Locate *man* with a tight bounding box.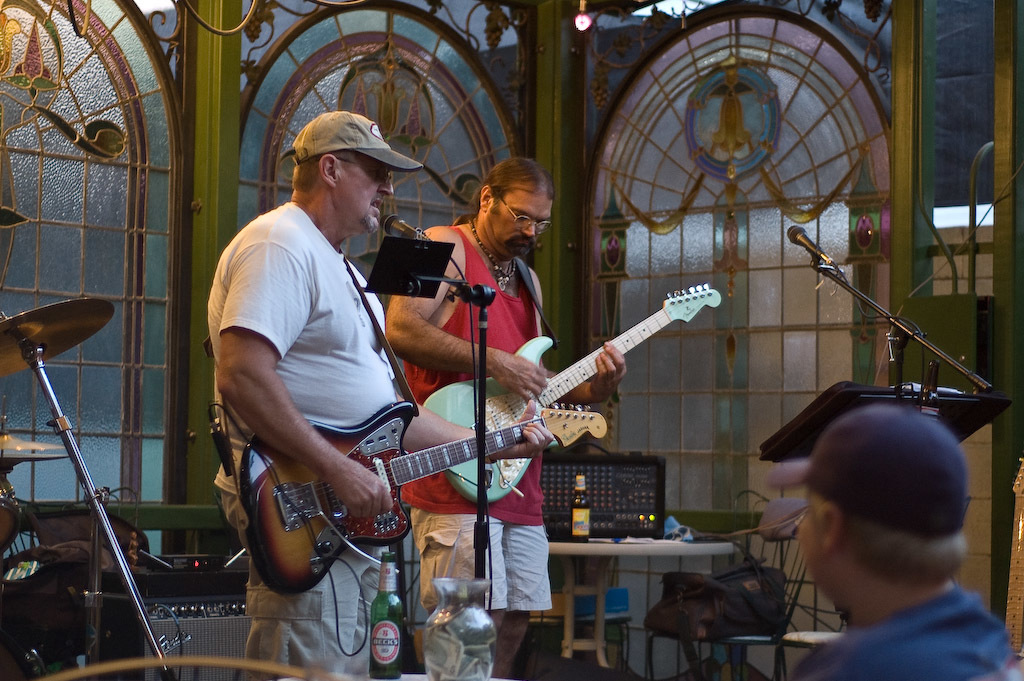
(195, 107, 558, 680).
